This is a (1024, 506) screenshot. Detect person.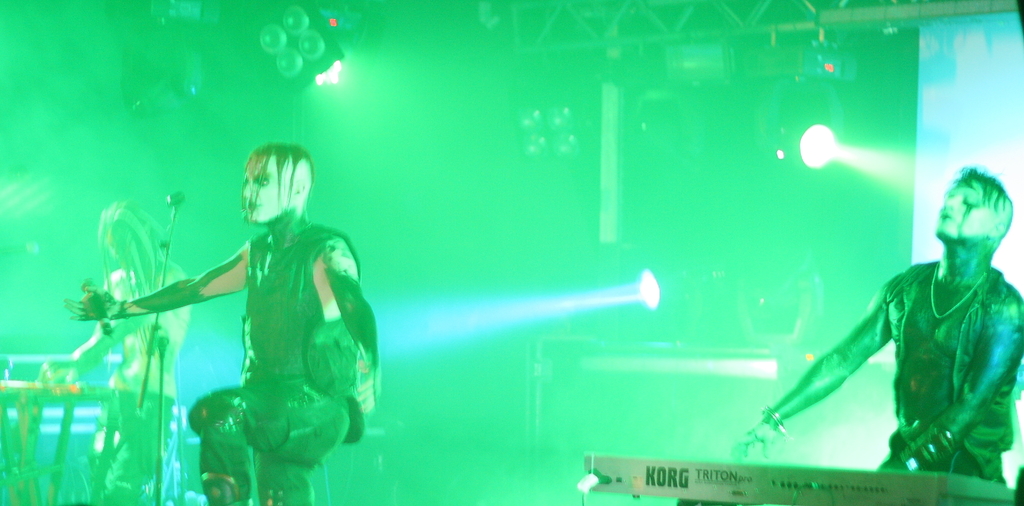
Rect(772, 188, 1023, 496).
